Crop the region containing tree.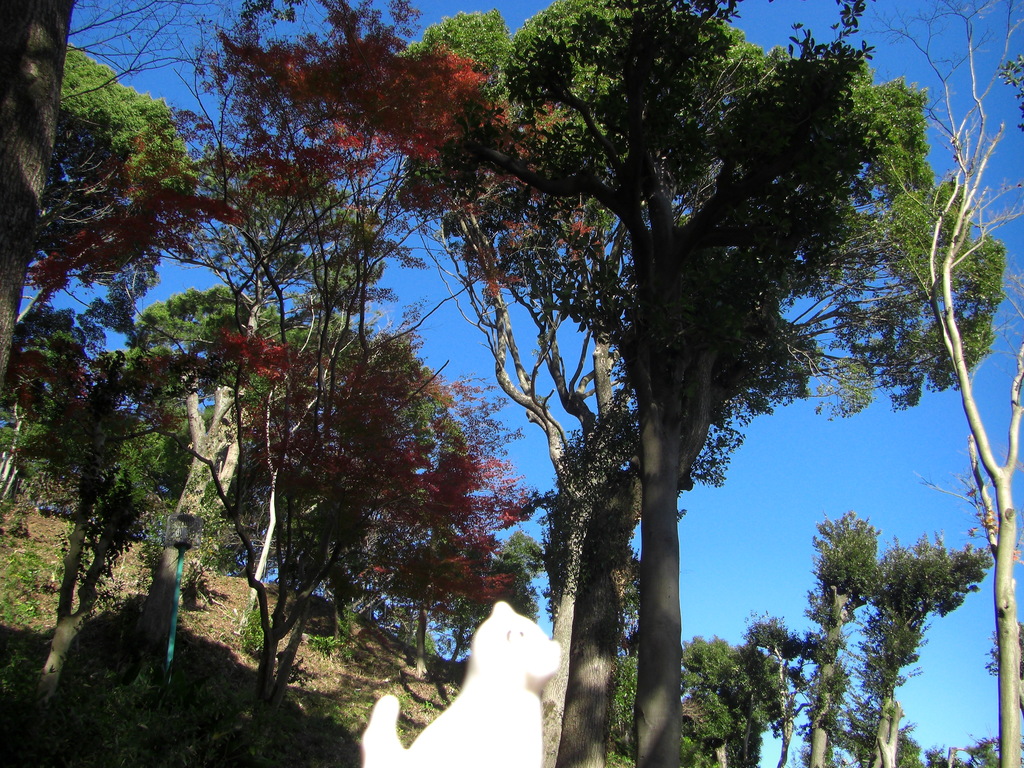
Crop region: 435 522 552 675.
